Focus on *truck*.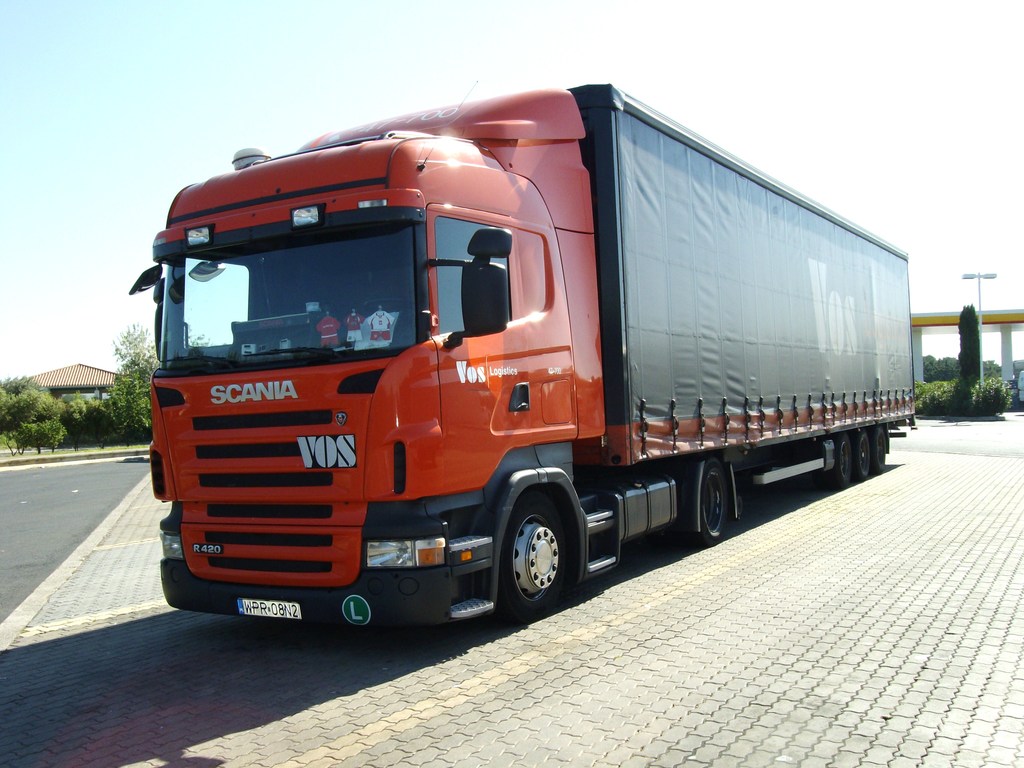
Focused at pyautogui.locateOnScreen(143, 88, 922, 646).
